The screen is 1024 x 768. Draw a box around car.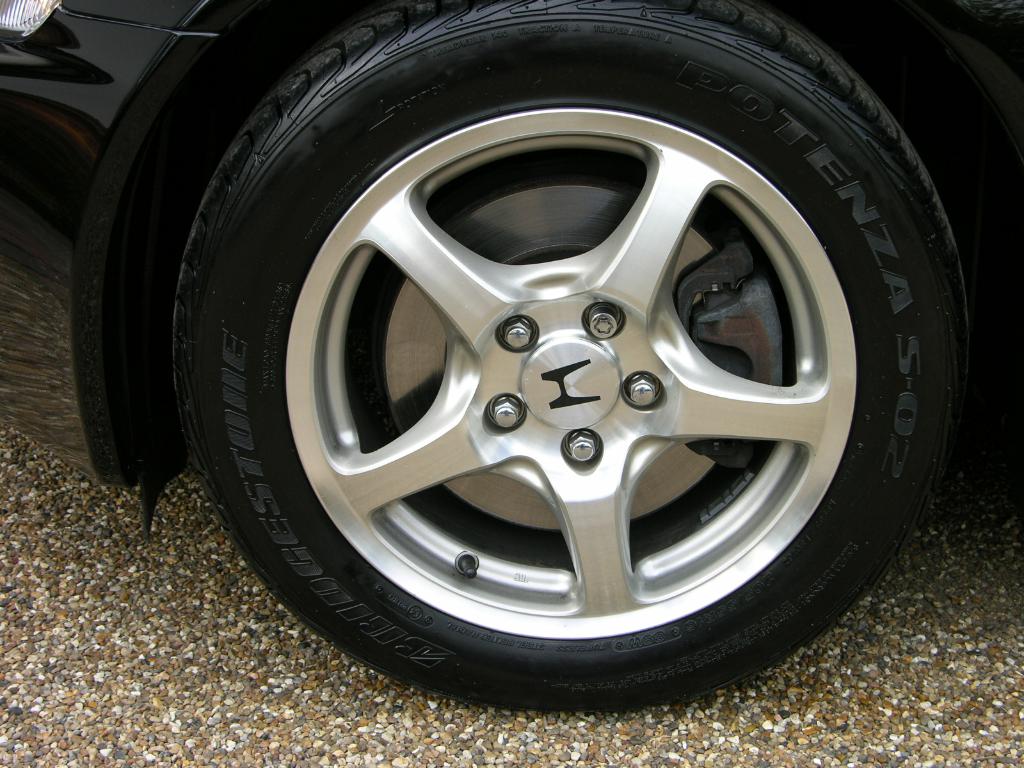
l=0, t=0, r=1023, b=715.
